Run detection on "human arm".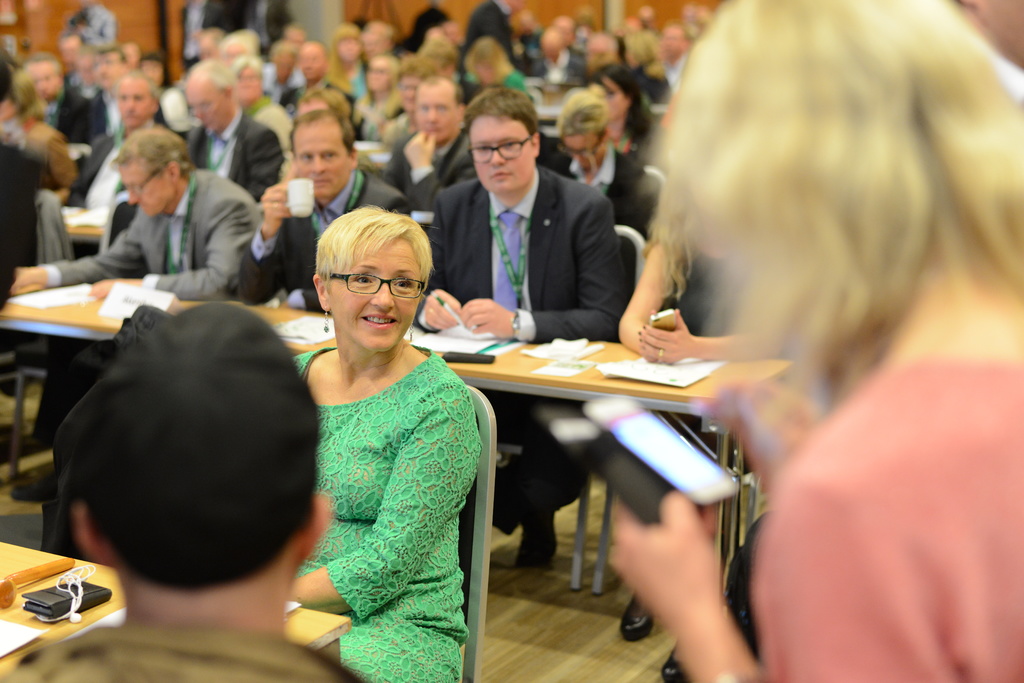
Result: BBox(605, 238, 693, 373).
